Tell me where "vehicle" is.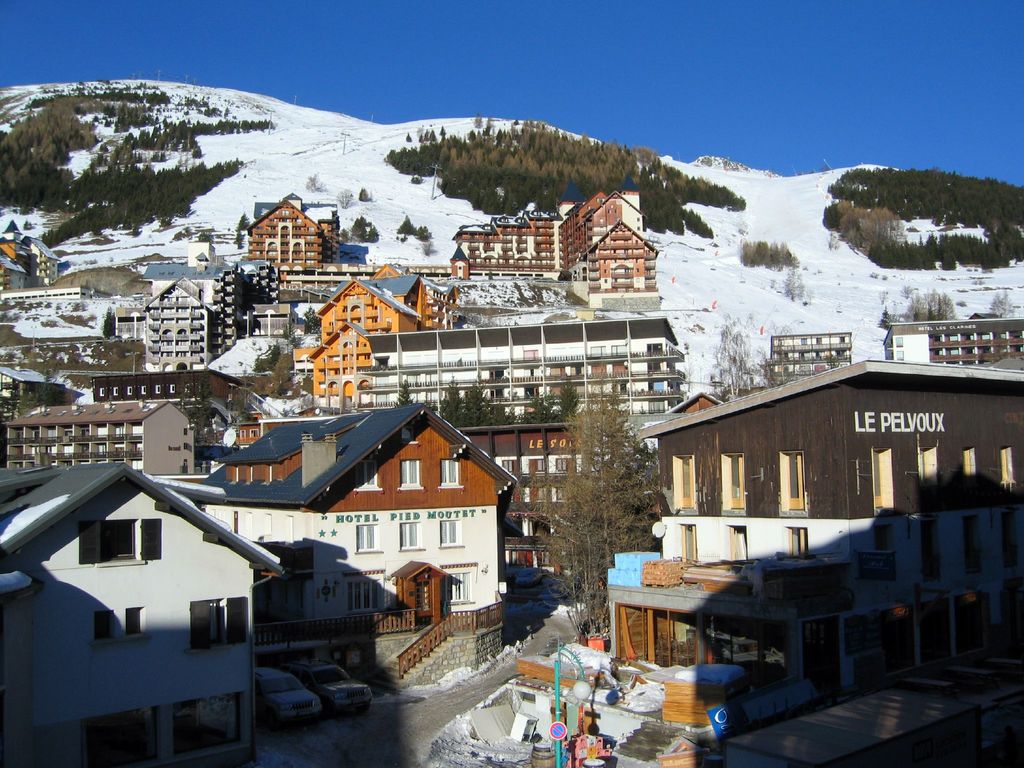
"vehicle" is at 249 664 327 723.
